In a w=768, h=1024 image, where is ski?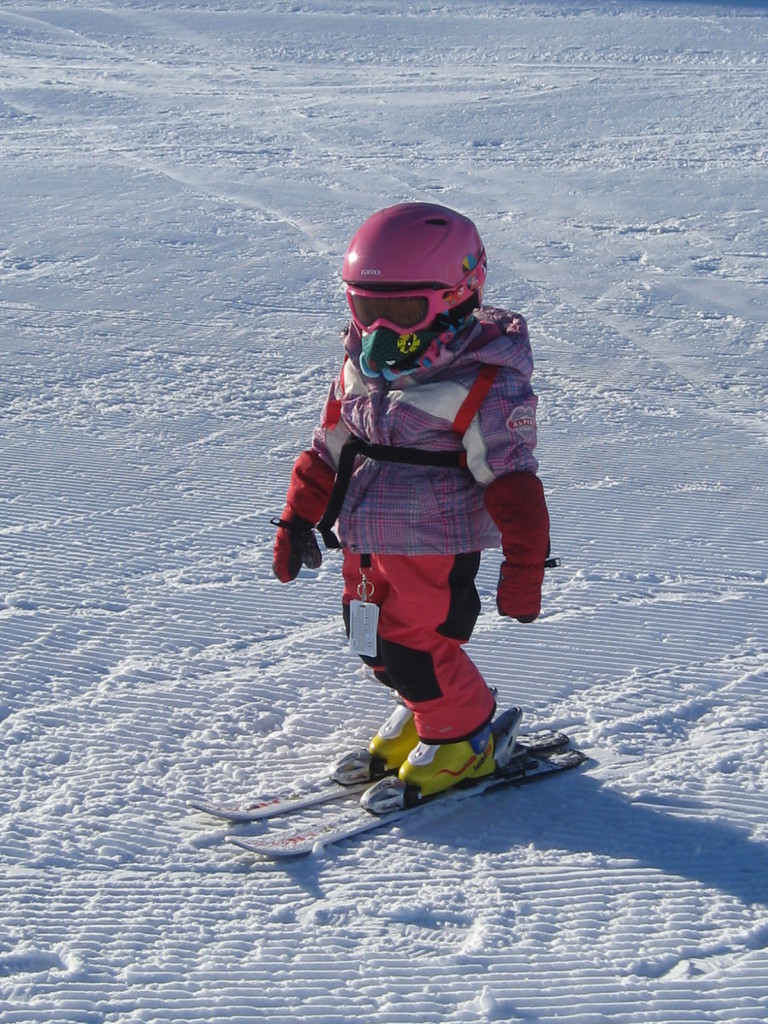
x1=195, y1=723, x2=570, y2=826.
